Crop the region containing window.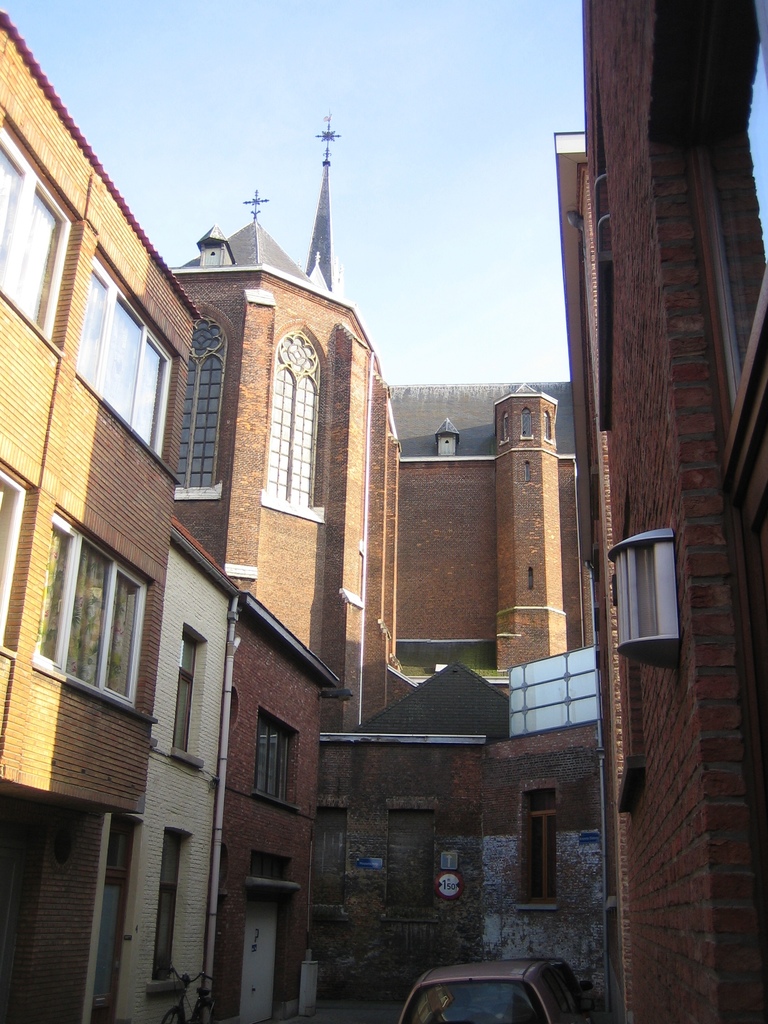
Crop region: (x1=257, y1=328, x2=321, y2=497).
